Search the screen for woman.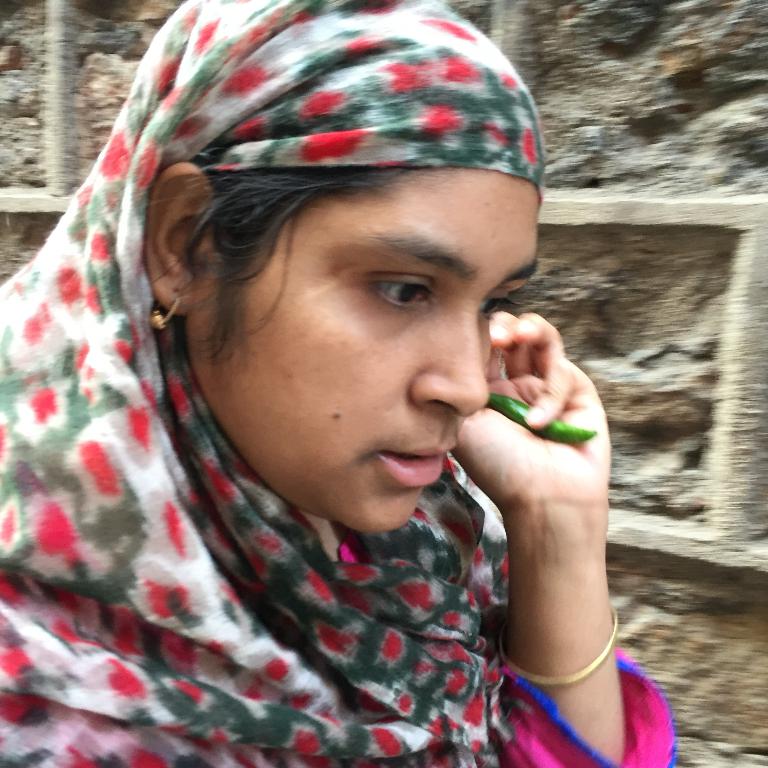
Found at 0,0,677,767.
